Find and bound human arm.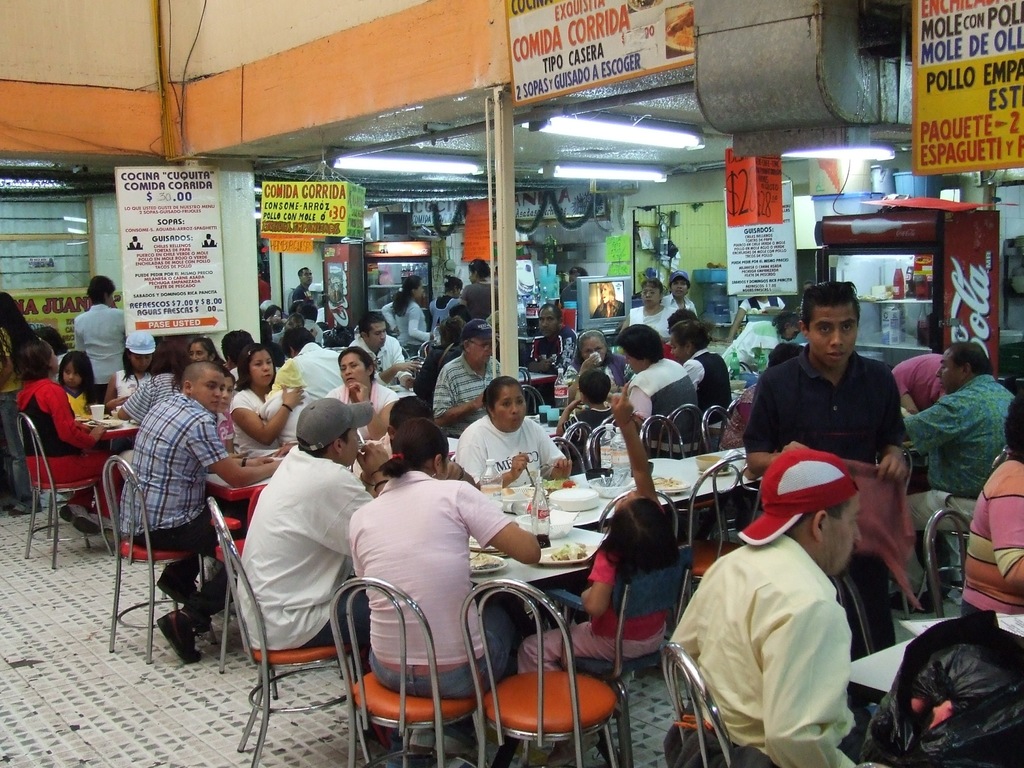
Bound: x1=739 y1=367 x2=790 y2=468.
